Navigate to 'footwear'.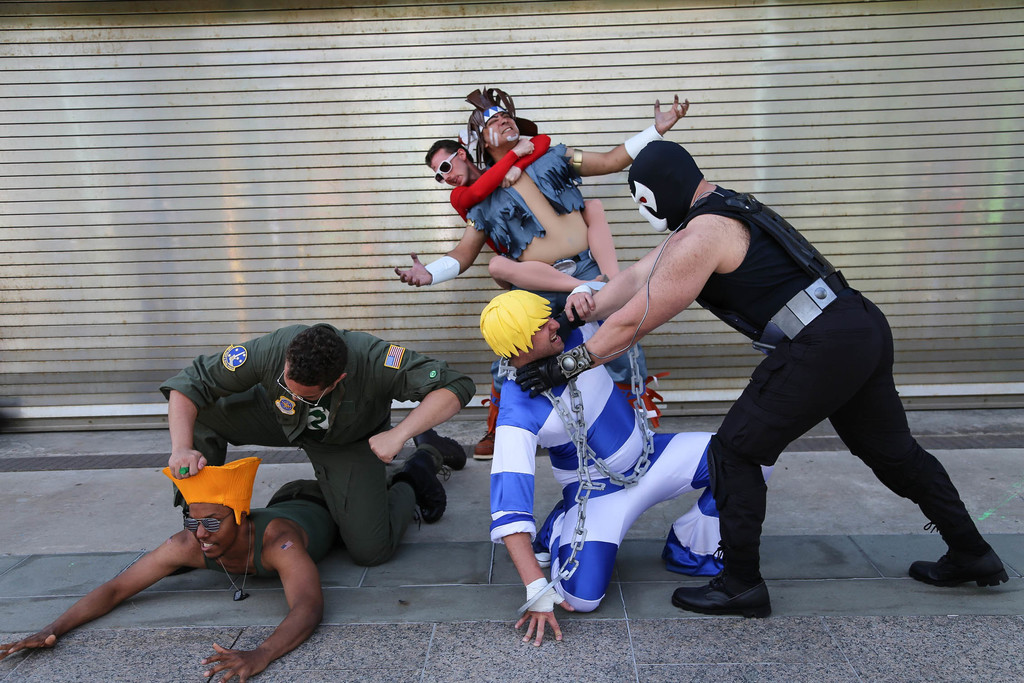
Navigation target: {"left": 472, "top": 430, "right": 493, "bottom": 459}.
